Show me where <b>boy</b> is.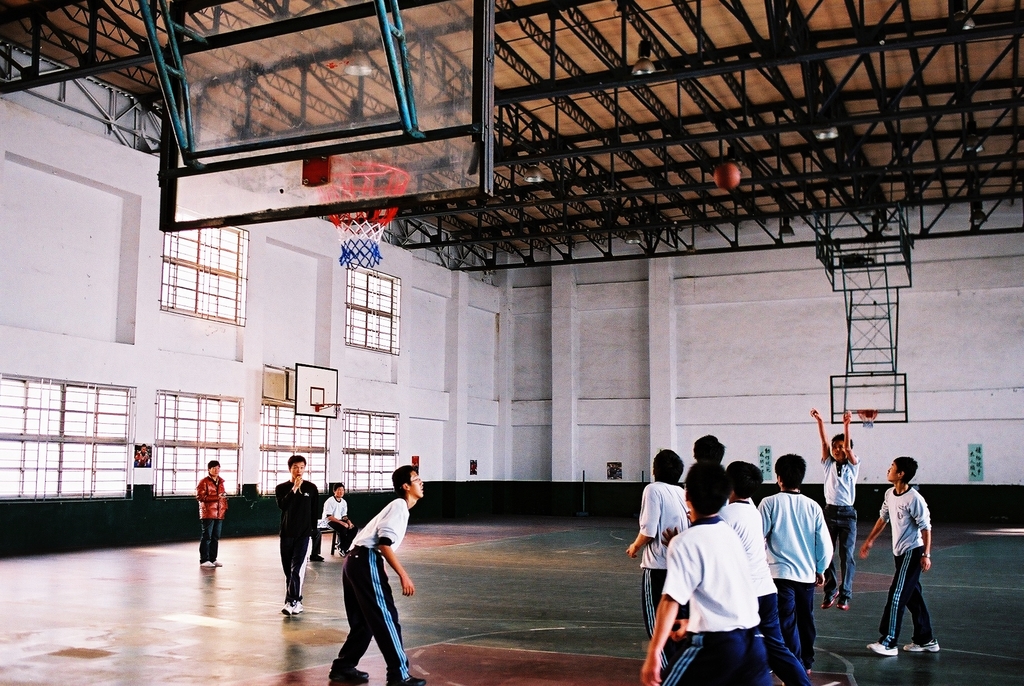
<b>boy</b> is at (856,456,948,665).
